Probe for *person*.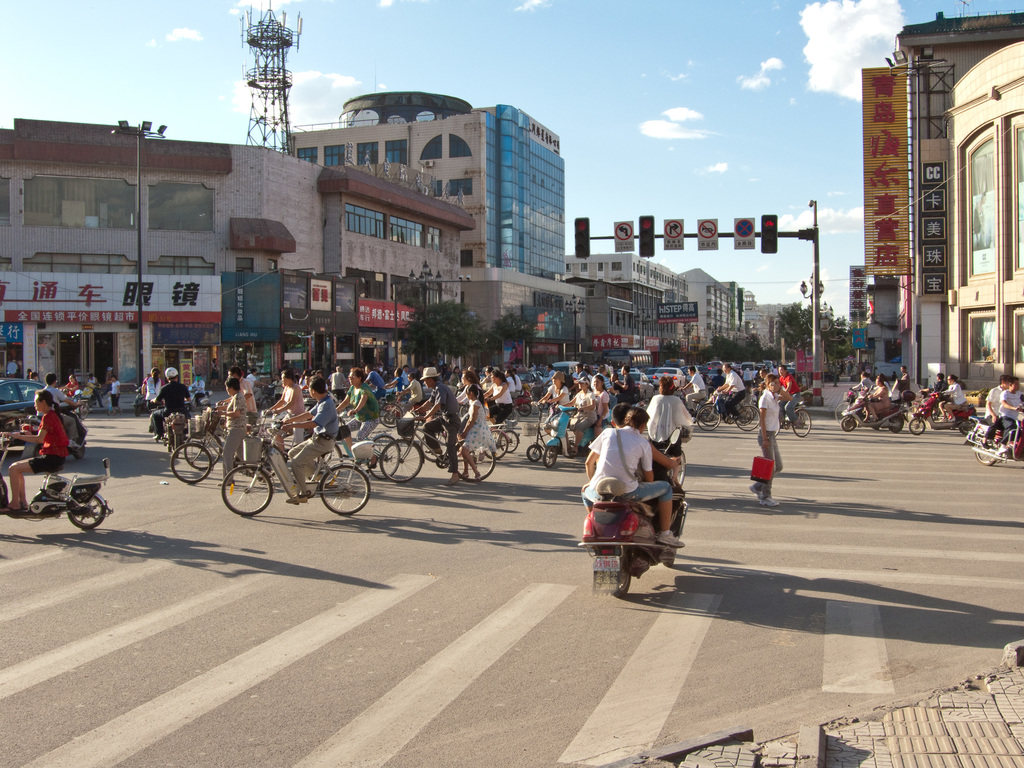
Probe result: bbox=(455, 385, 486, 484).
